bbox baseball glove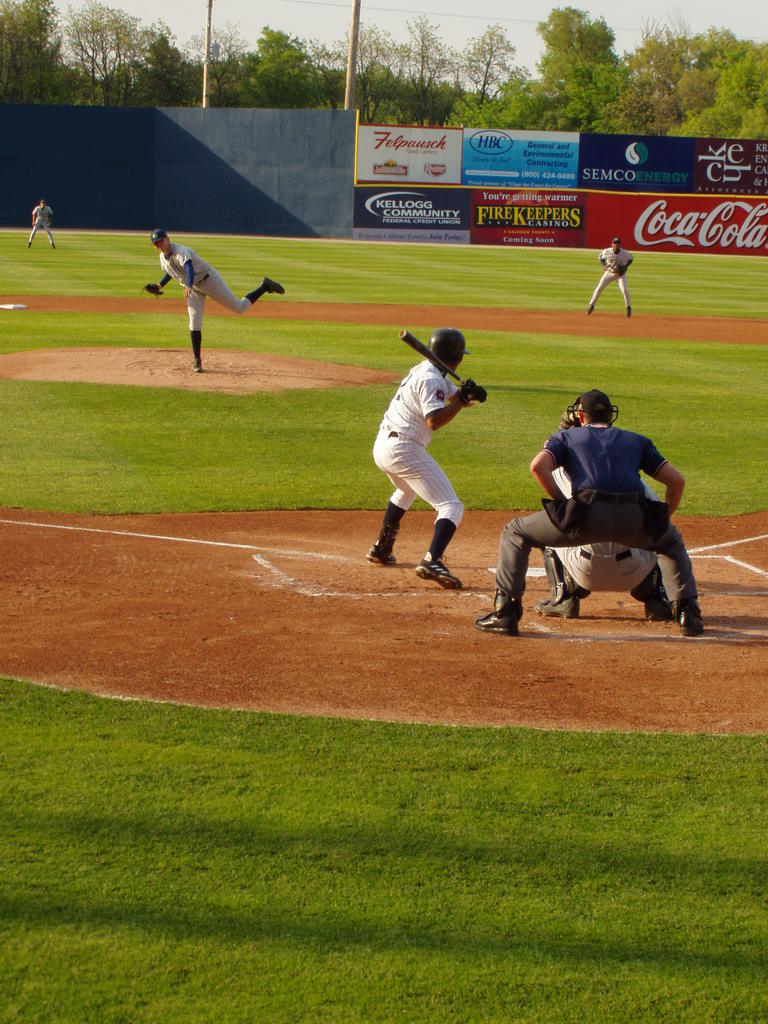
rect(611, 264, 627, 276)
